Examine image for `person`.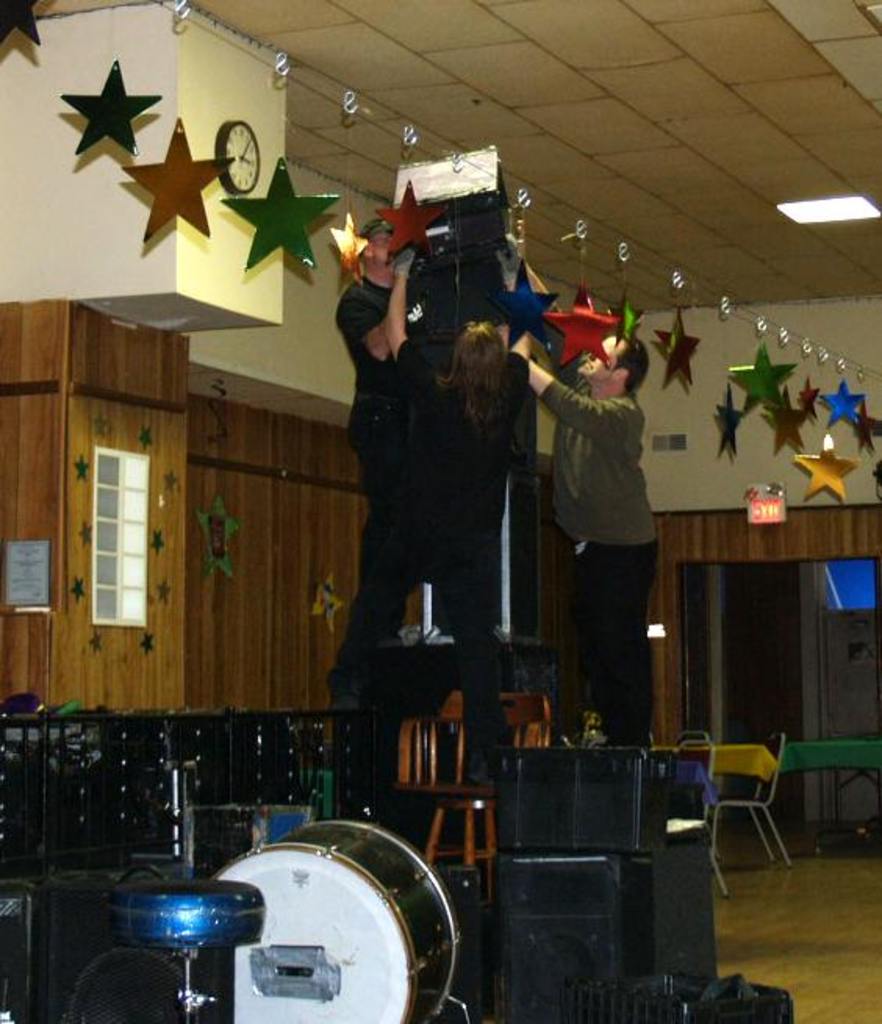
Examination result: box(324, 213, 411, 718).
